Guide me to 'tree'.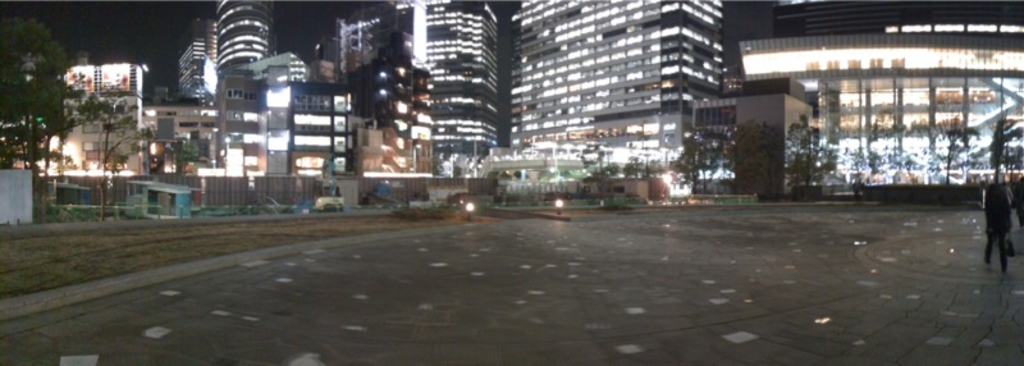
Guidance: Rect(782, 109, 836, 205).
